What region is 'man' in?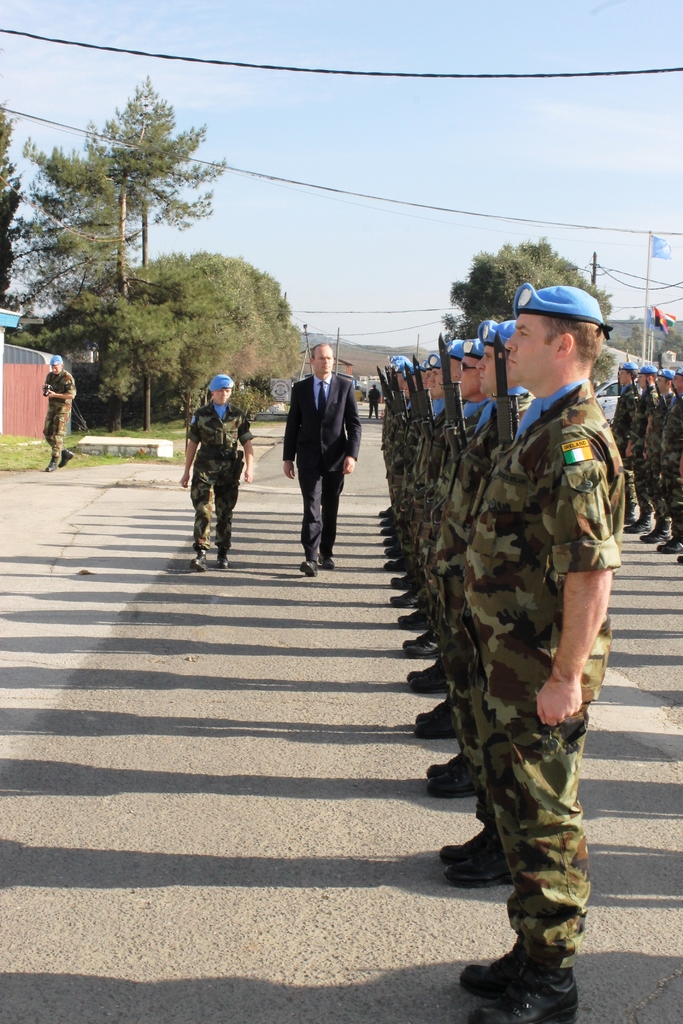
bbox=(630, 357, 666, 538).
